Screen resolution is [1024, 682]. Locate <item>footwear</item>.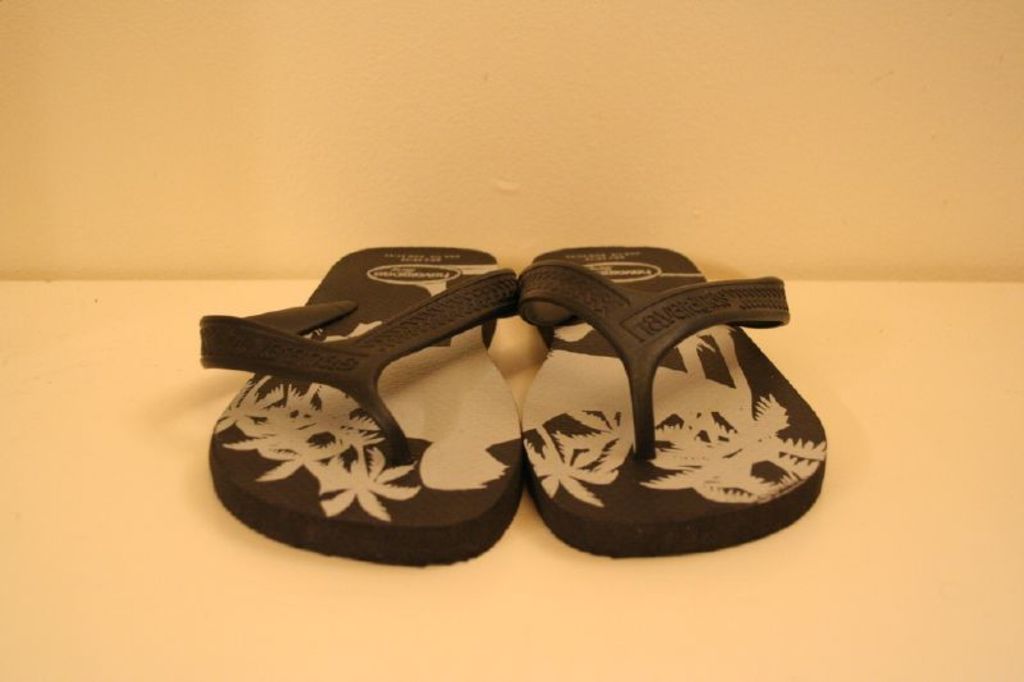
bbox=(197, 242, 525, 572).
